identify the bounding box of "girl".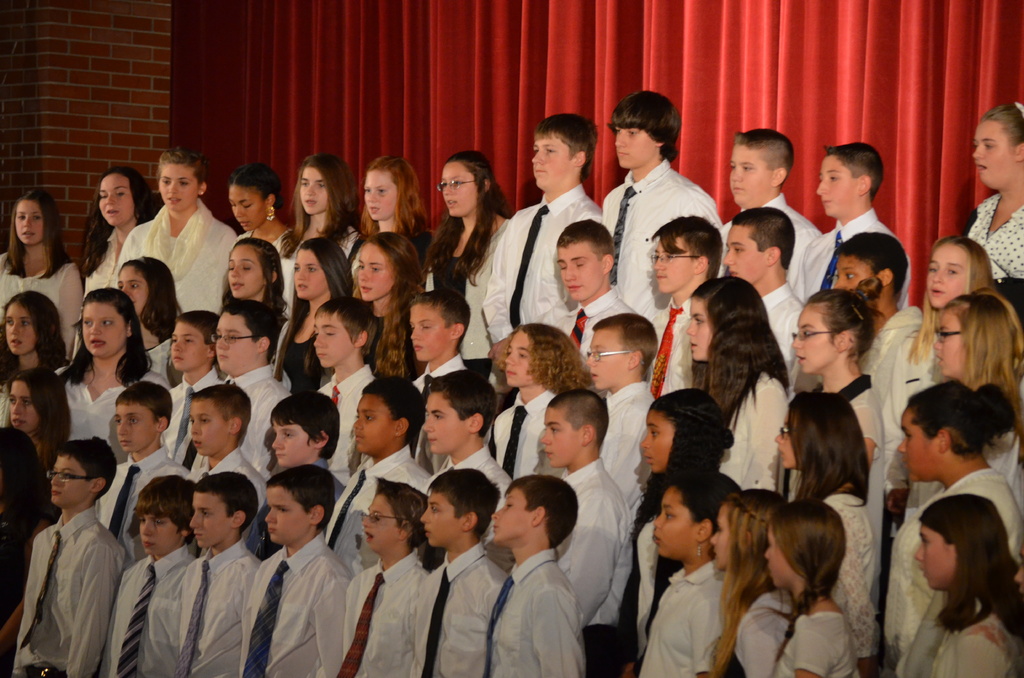
box=[914, 500, 1023, 677].
